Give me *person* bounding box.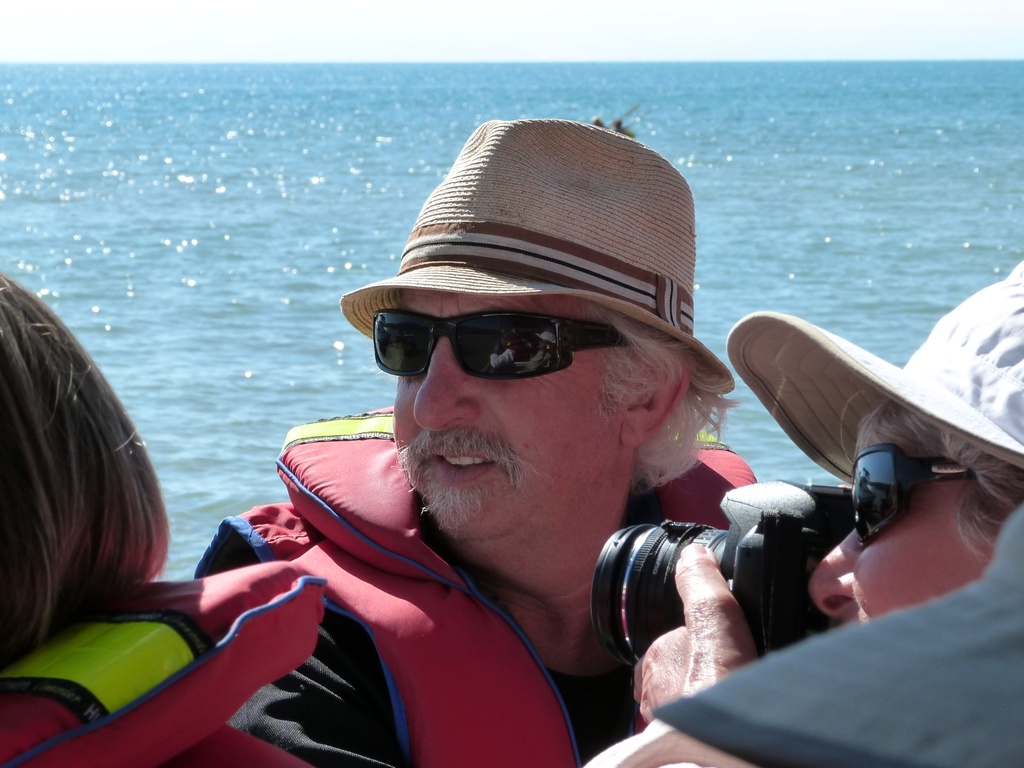
x1=371, y1=311, x2=681, y2=379.
